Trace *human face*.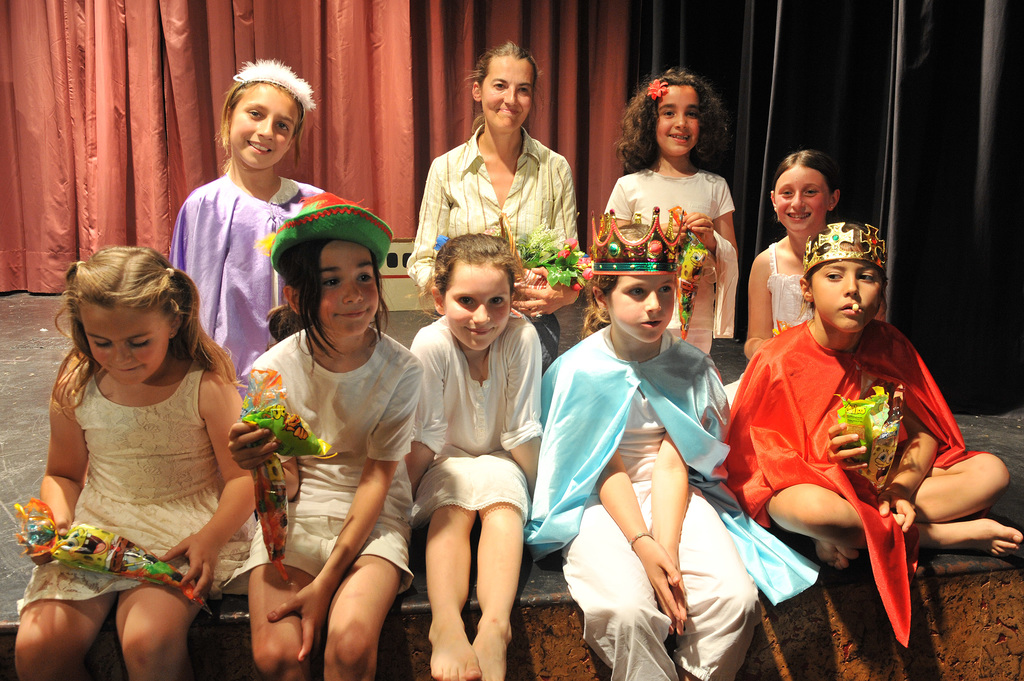
Traced to BBox(83, 301, 172, 386).
